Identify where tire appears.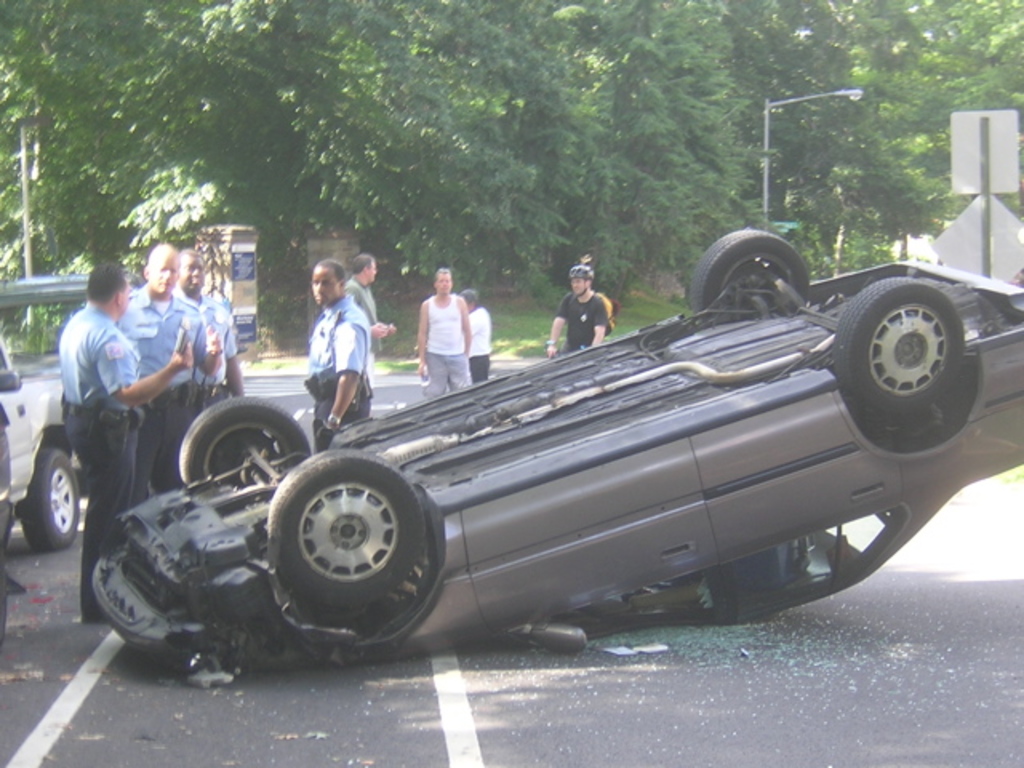
Appears at 264/446/427/605.
